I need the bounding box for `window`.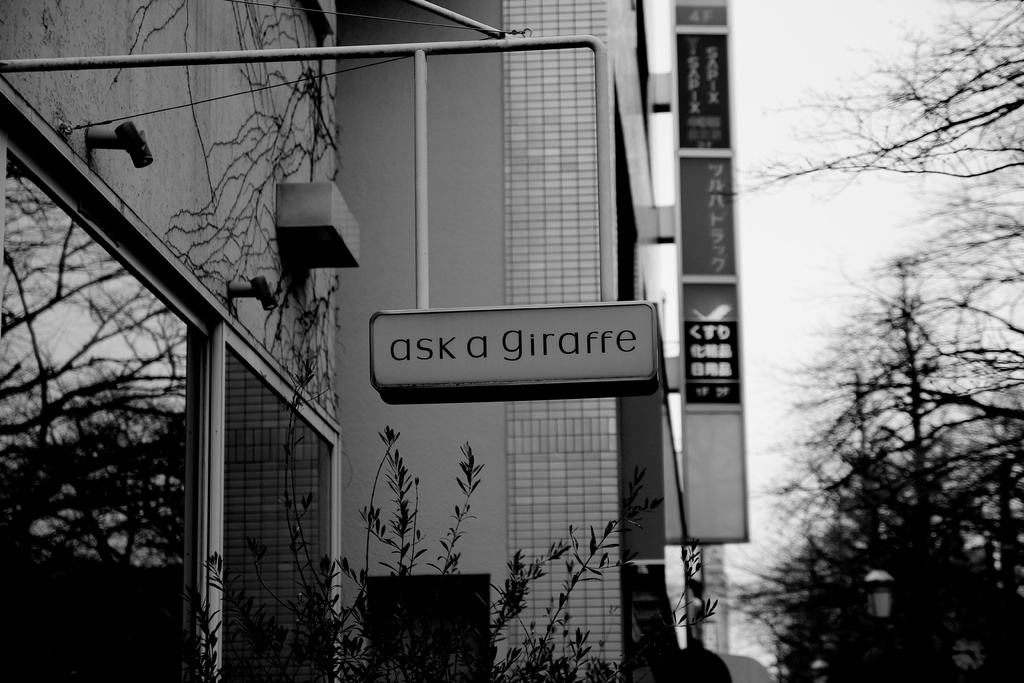
Here it is: box(0, 136, 346, 682).
